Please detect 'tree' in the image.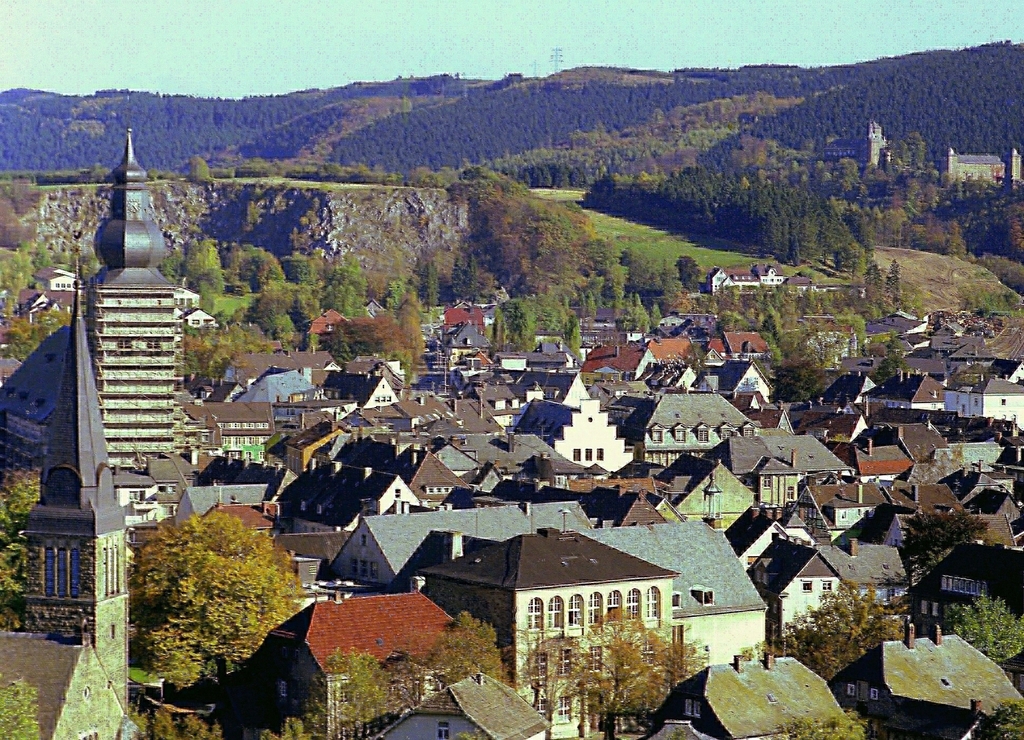
(0, 316, 63, 365).
